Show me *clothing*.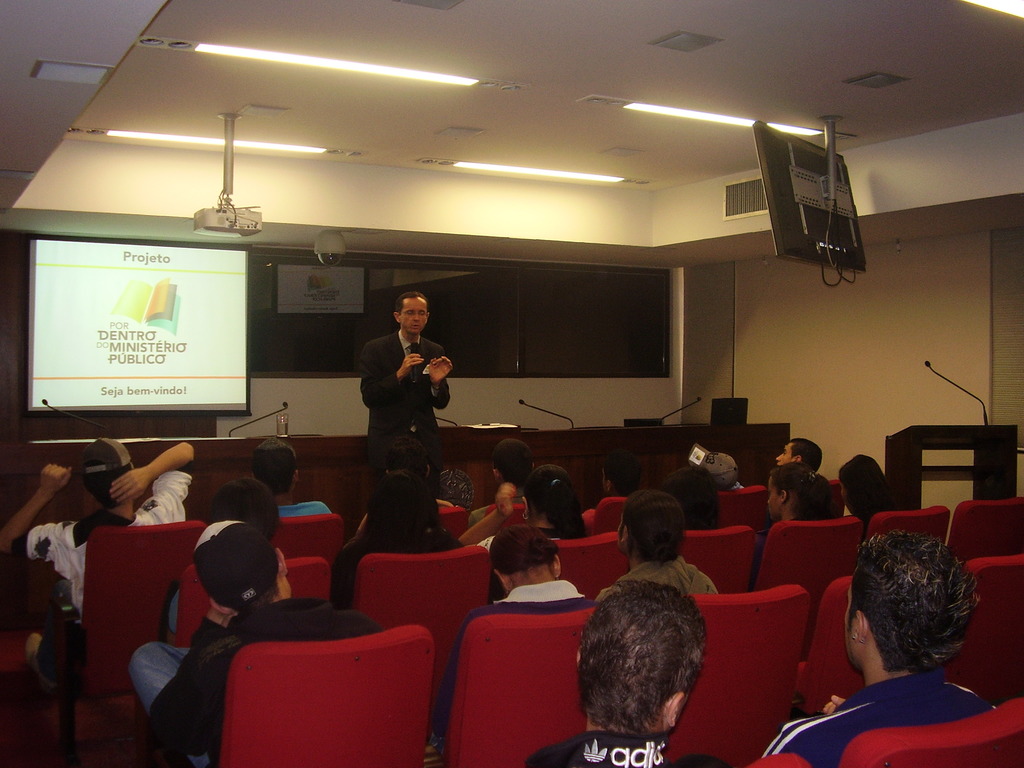
*clothing* is here: l=596, t=550, r=715, b=600.
